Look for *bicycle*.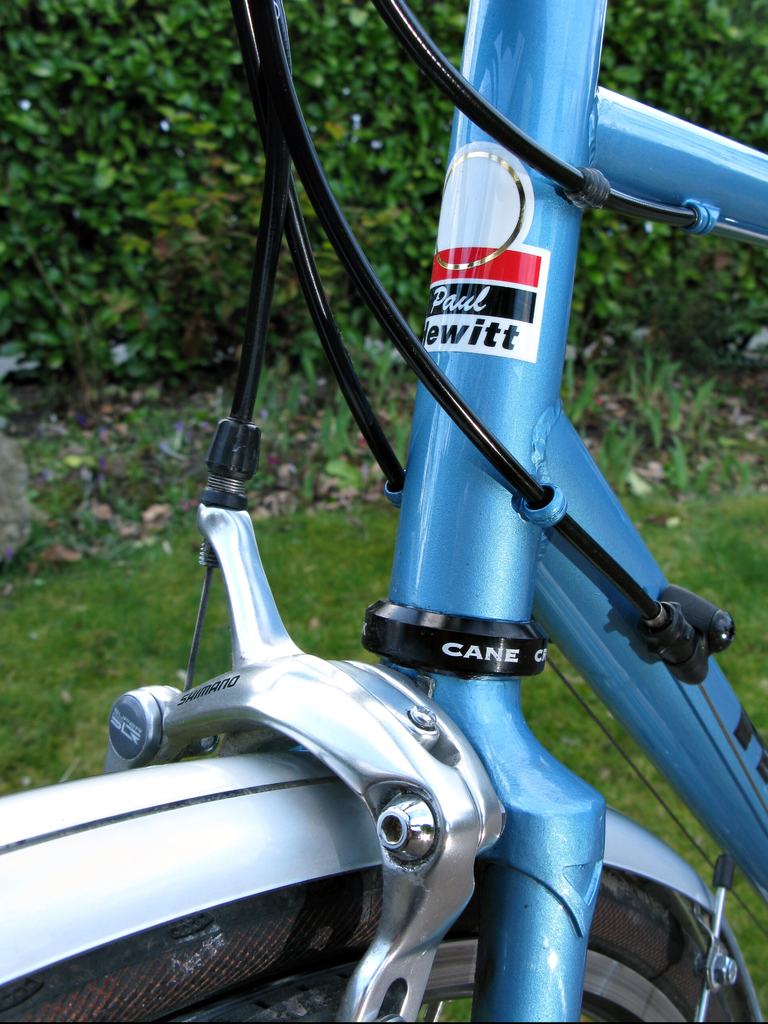
Found: 26,28,765,991.
